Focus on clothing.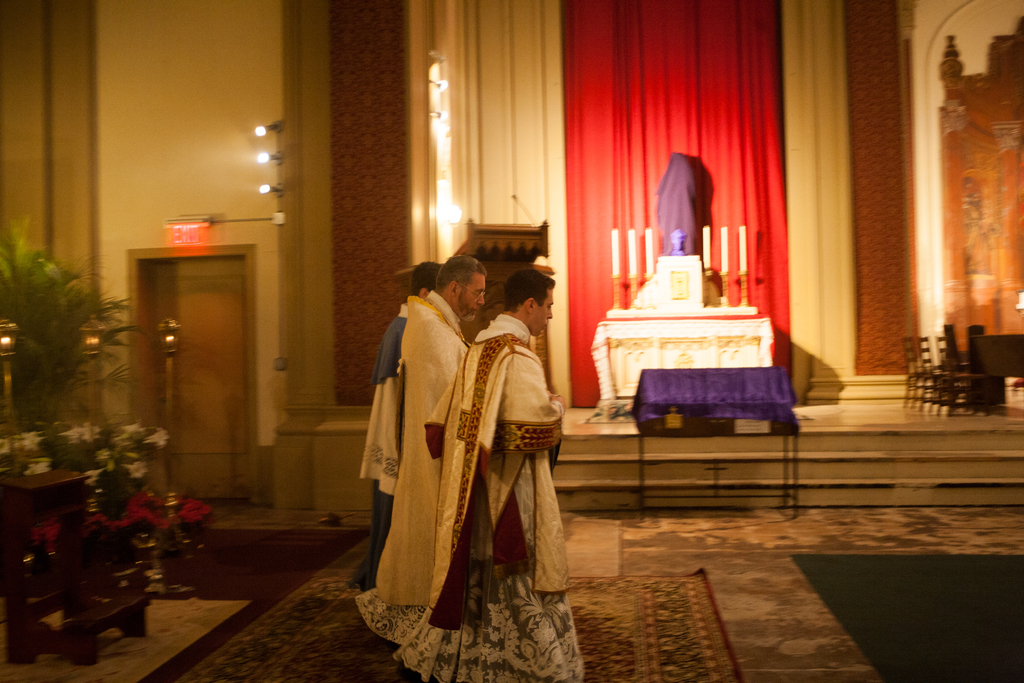
Focused at [351,282,470,656].
